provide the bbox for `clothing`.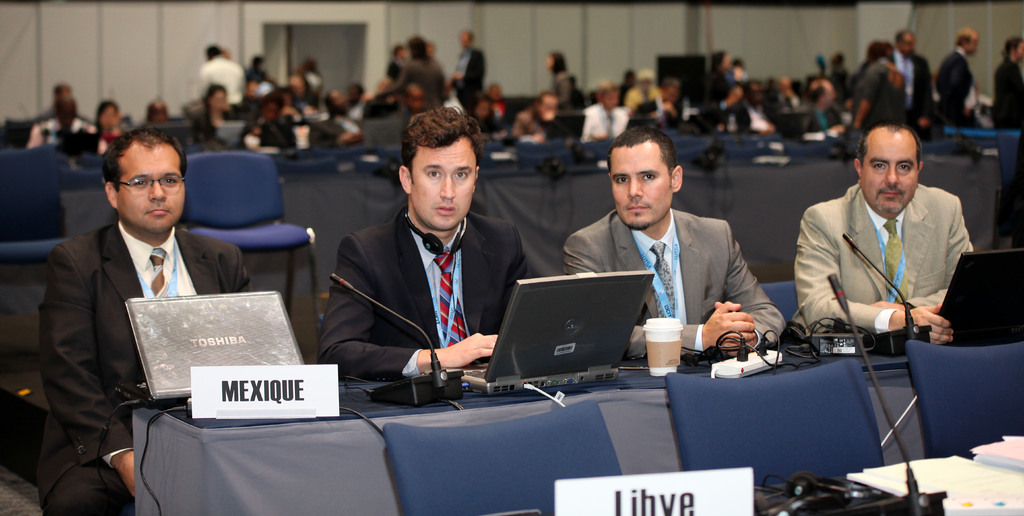
l=853, t=58, r=895, b=134.
